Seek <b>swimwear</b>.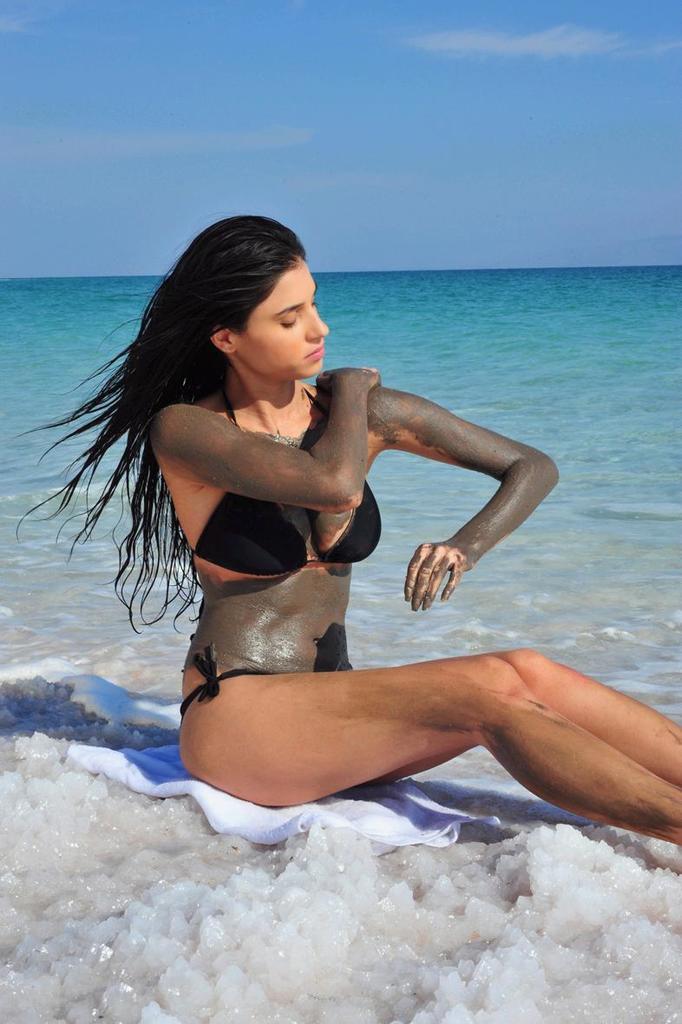
bbox=[168, 649, 299, 714].
